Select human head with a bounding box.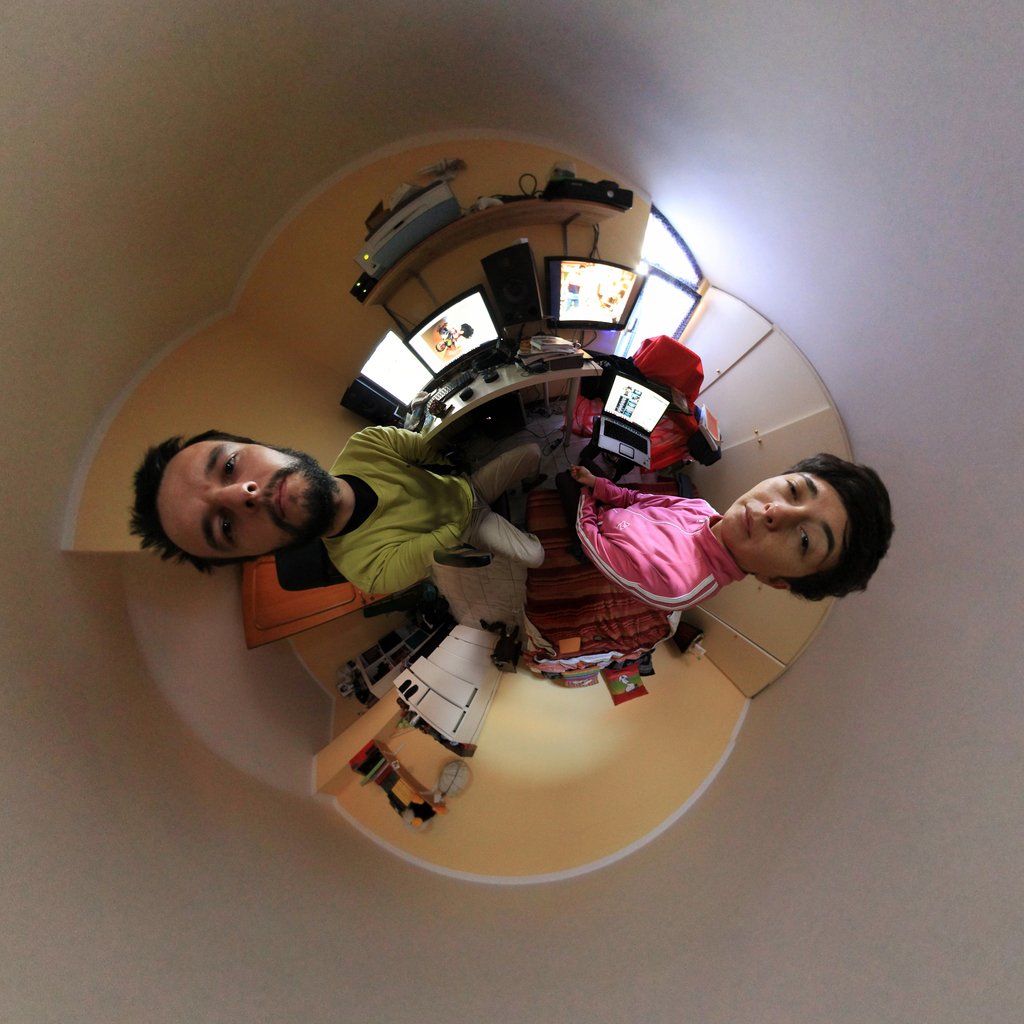
{"left": 130, "top": 429, "right": 342, "bottom": 574}.
